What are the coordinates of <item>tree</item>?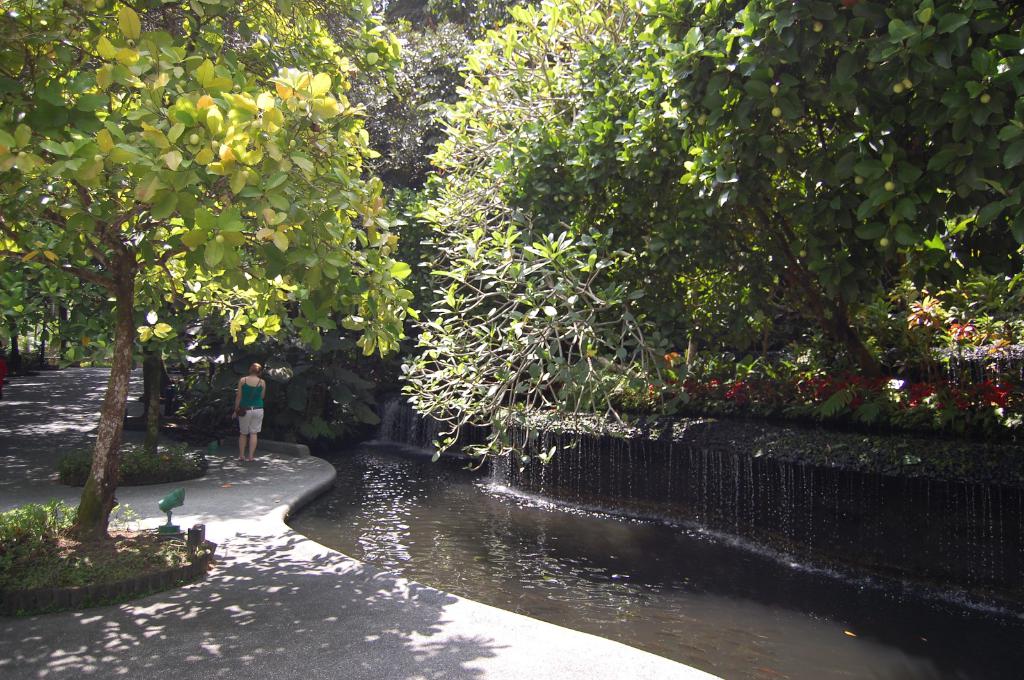
locate(237, 0, 525, 206).
